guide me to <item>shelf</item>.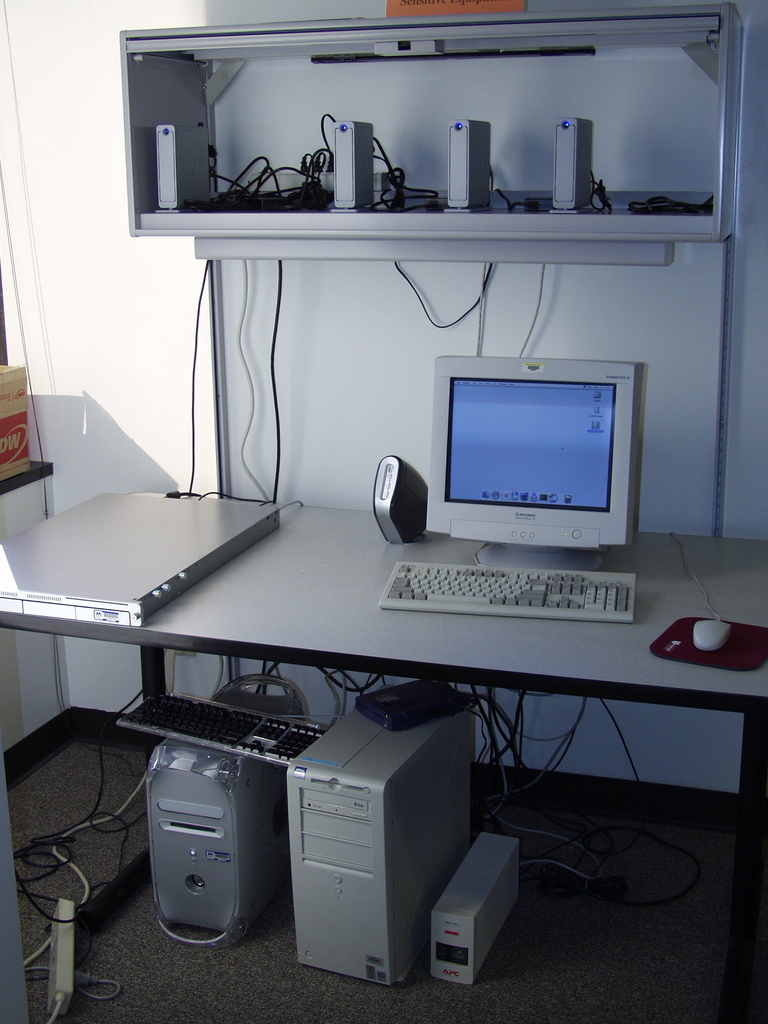
Guidance: <box>118,0,740,261</box>.
